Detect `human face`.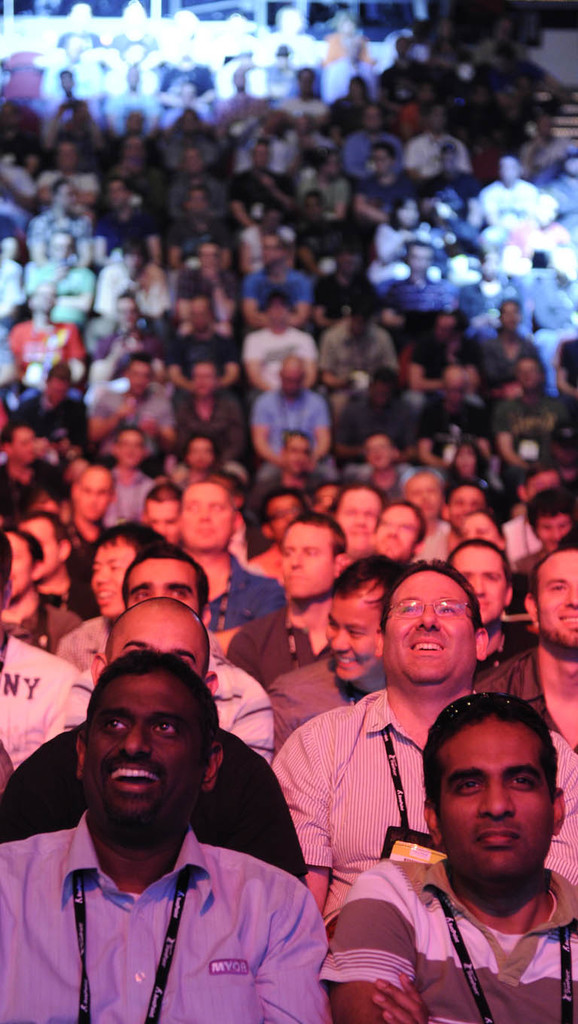
Detected at detection(366, 434, 392, 466).
